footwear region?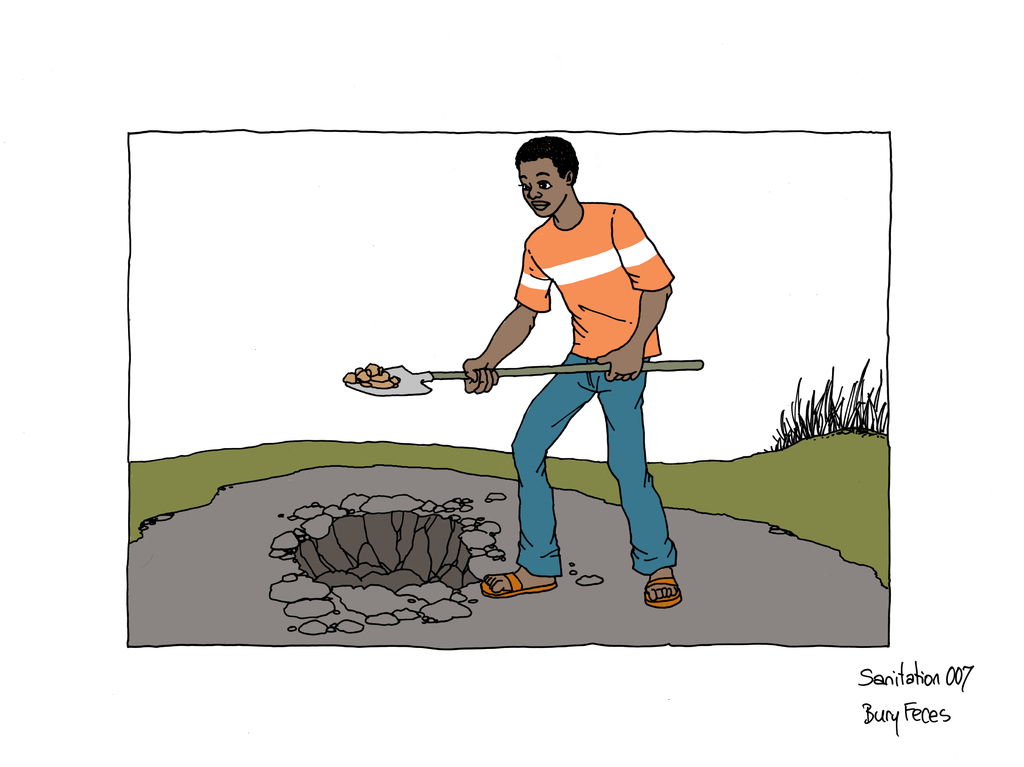
crop(479, 567, 563, 599)
